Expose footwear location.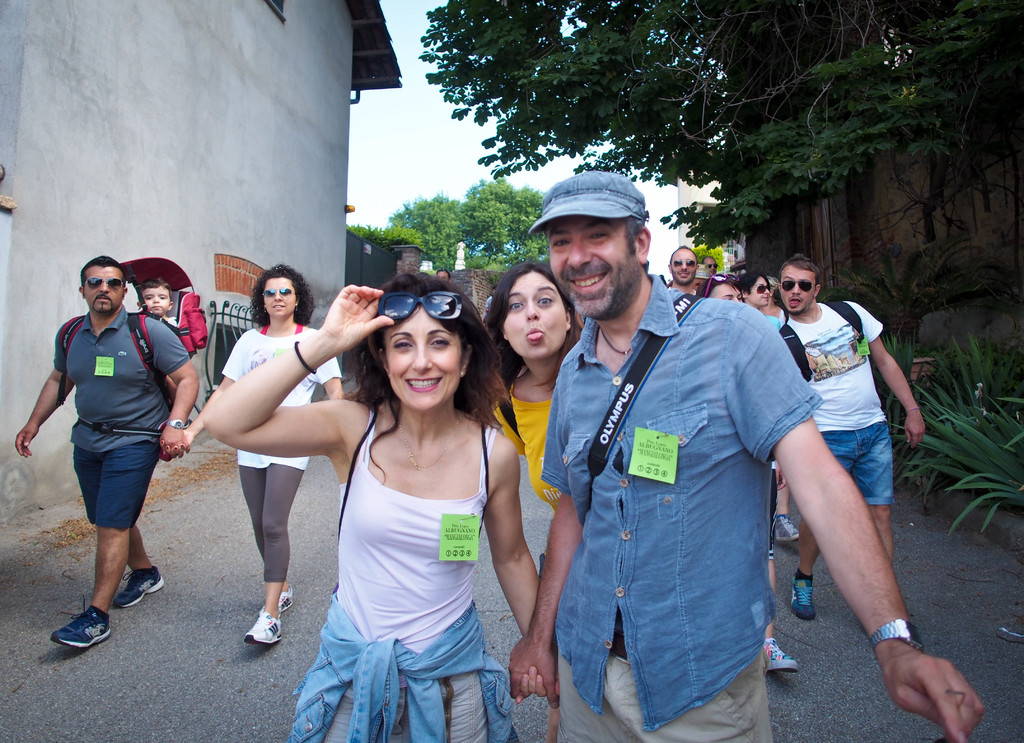
Exposed at pyautogui.locateOnScreen(796, 570, 819, 620).
